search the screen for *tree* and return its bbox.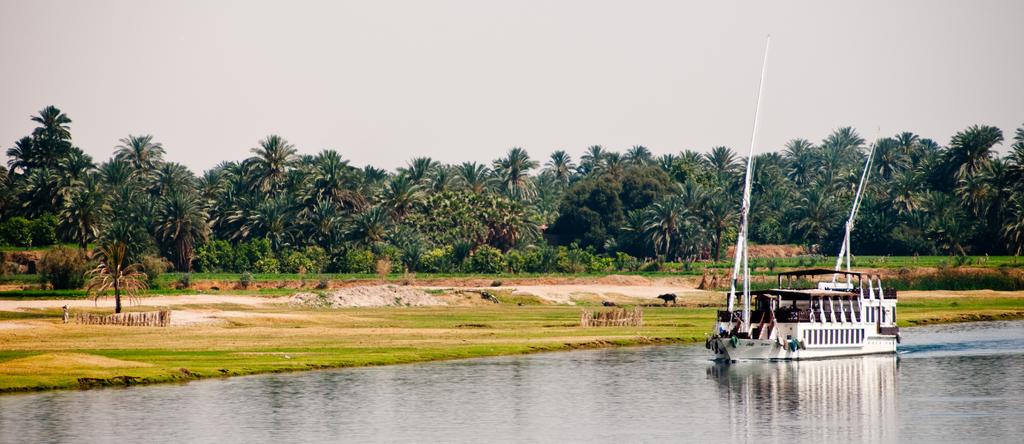
Found: bbox=[824, 120, 858, 152].
